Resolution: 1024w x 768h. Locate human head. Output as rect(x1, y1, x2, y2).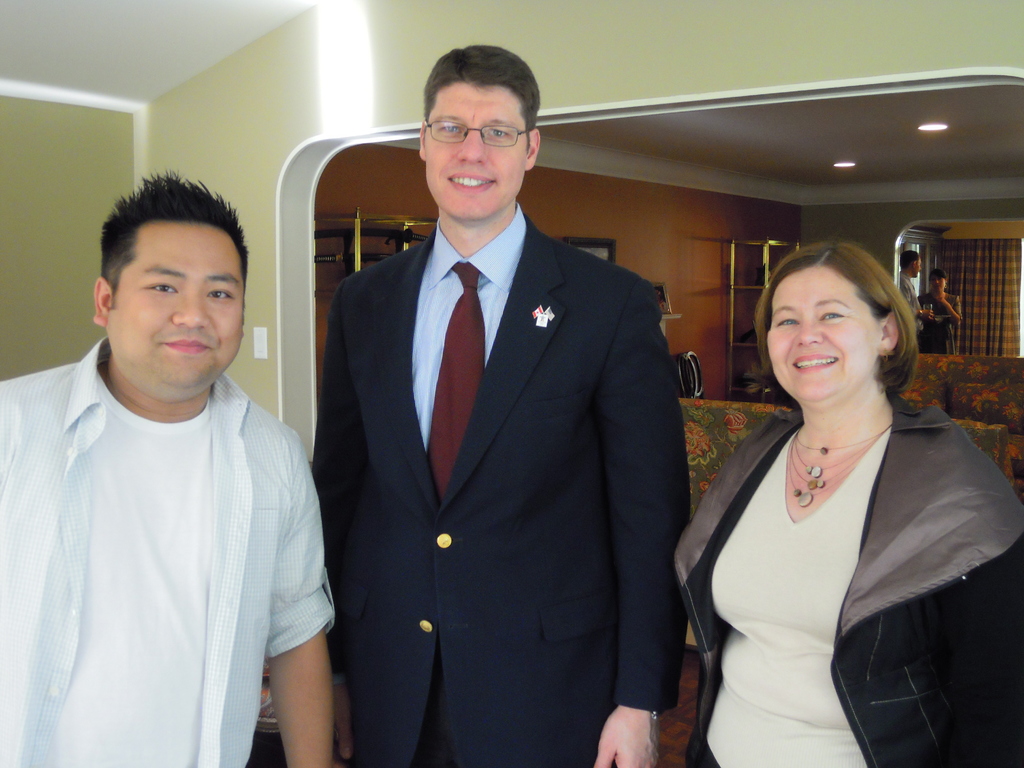
rect(67, 177, 252, 378).
